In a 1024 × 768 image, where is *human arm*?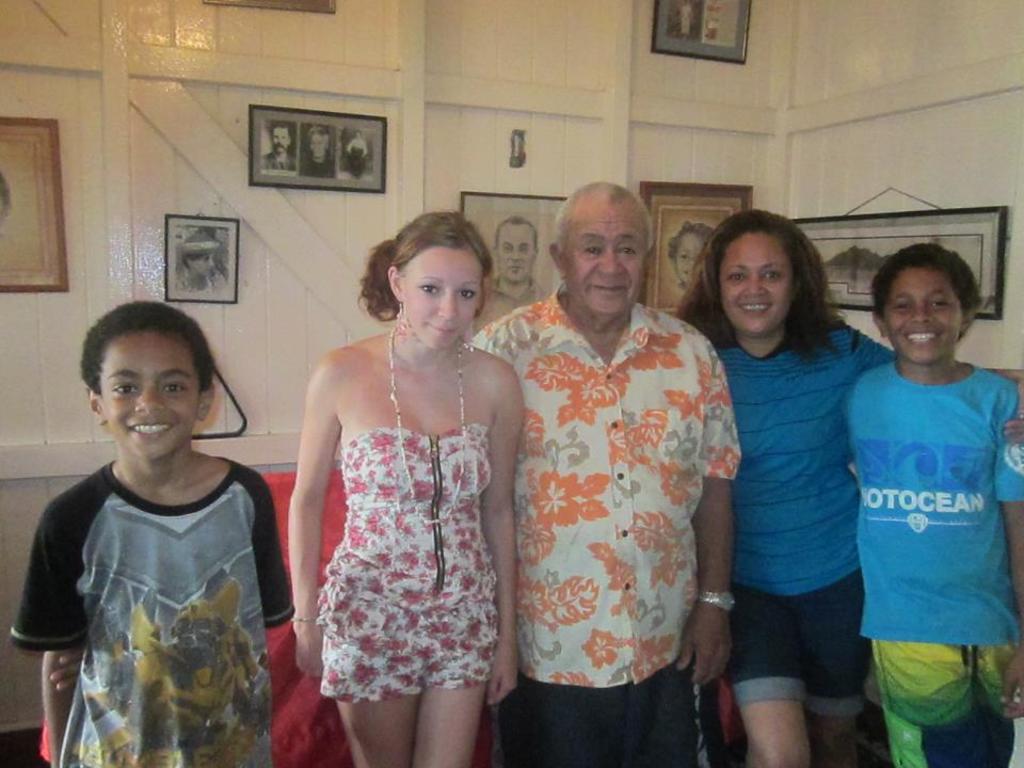
select_region(281, 420, 338, 612).
